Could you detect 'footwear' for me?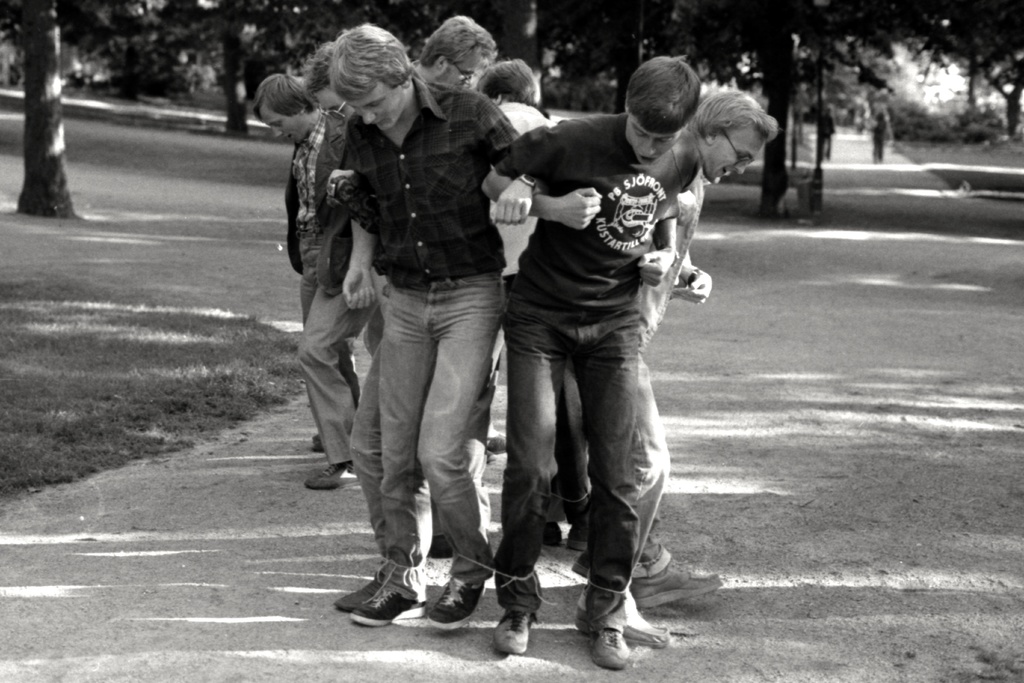
Detection result: (left=312, top=431, right=322, bottom=449).
